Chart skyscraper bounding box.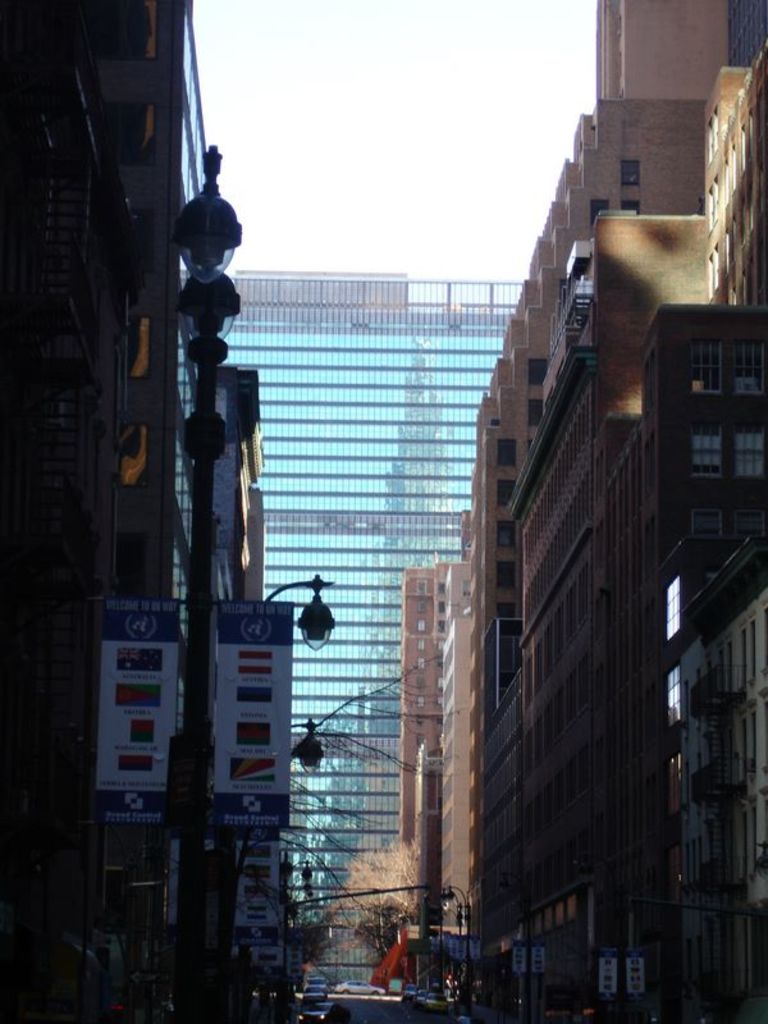
Charted: <bbox>218, 273, 529, 988</bbox>.
